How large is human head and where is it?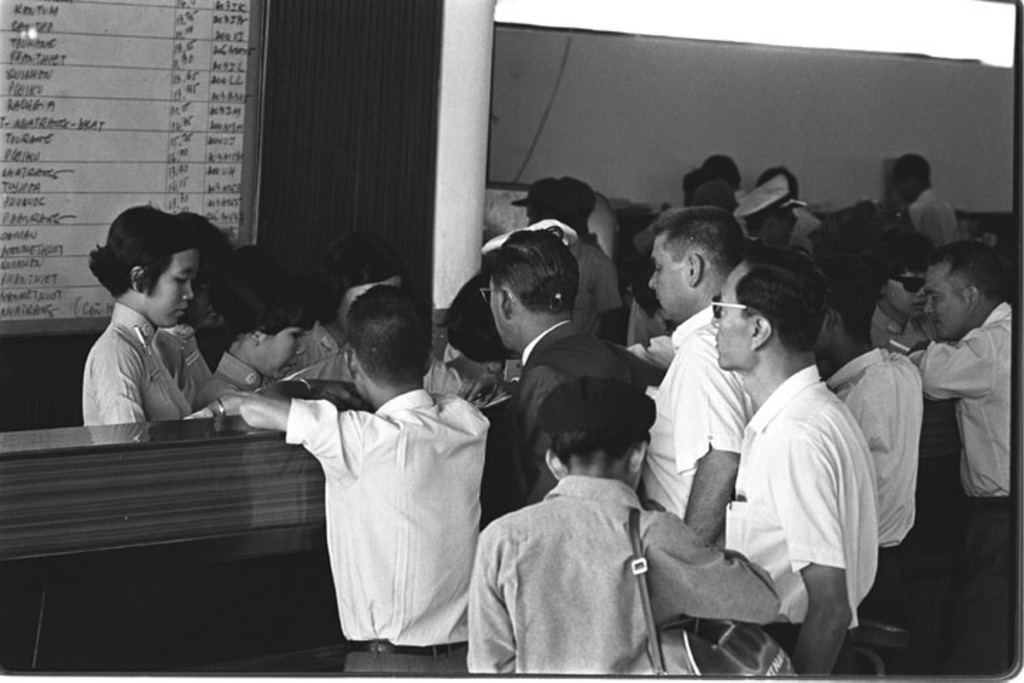
Bounding box: rect(228, 242, 327, 378).
